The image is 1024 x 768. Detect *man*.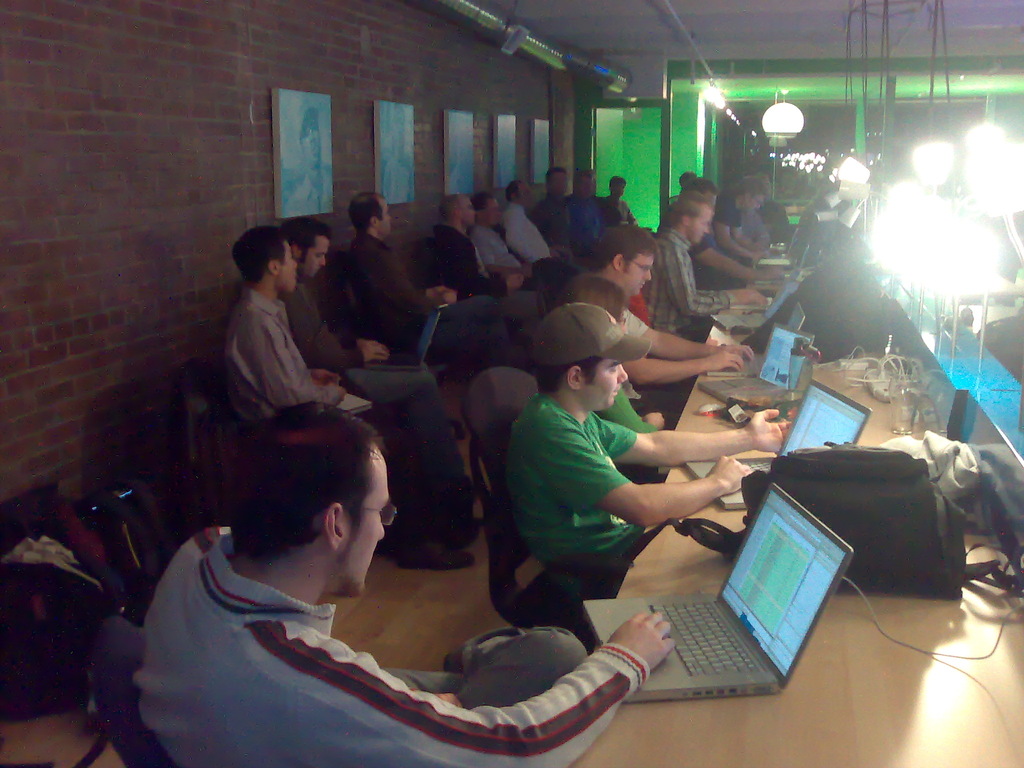
Detection: BBox(642, 192, 776, 349).
